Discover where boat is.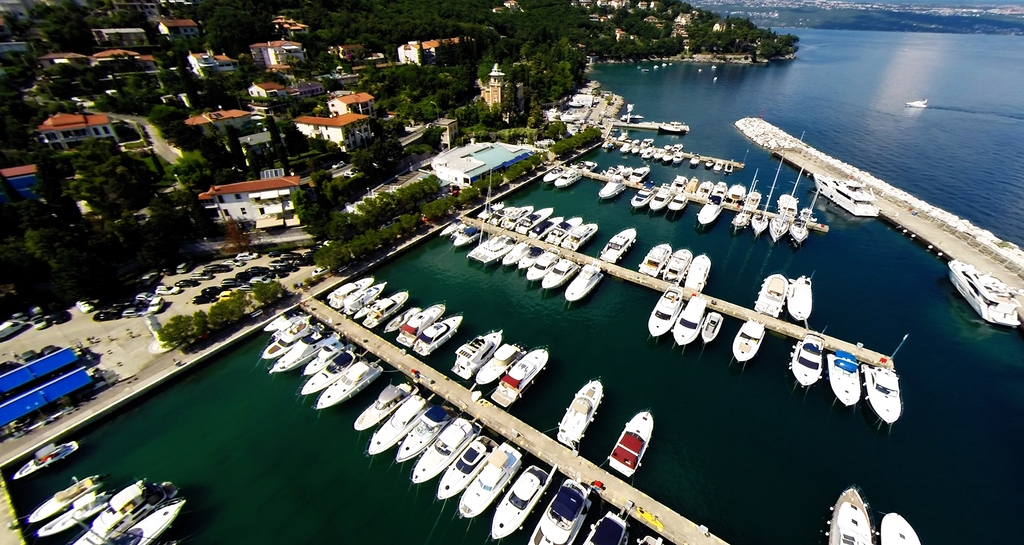
Discovered at detection(268, 322, 339, 374).
